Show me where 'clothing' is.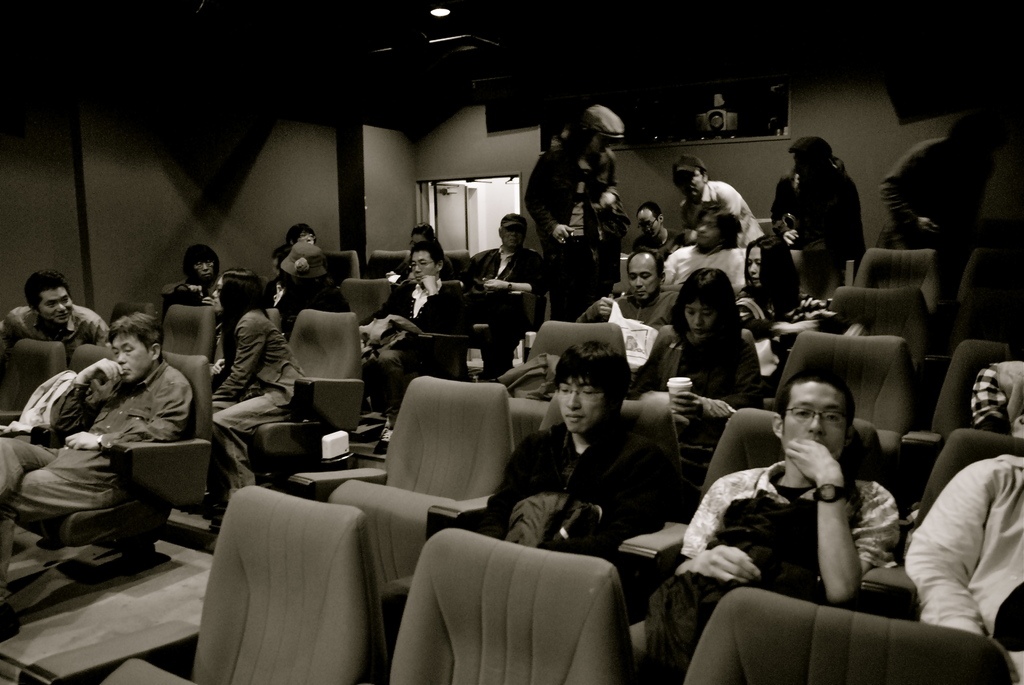
'clothing' is at 670:459:898:679.
